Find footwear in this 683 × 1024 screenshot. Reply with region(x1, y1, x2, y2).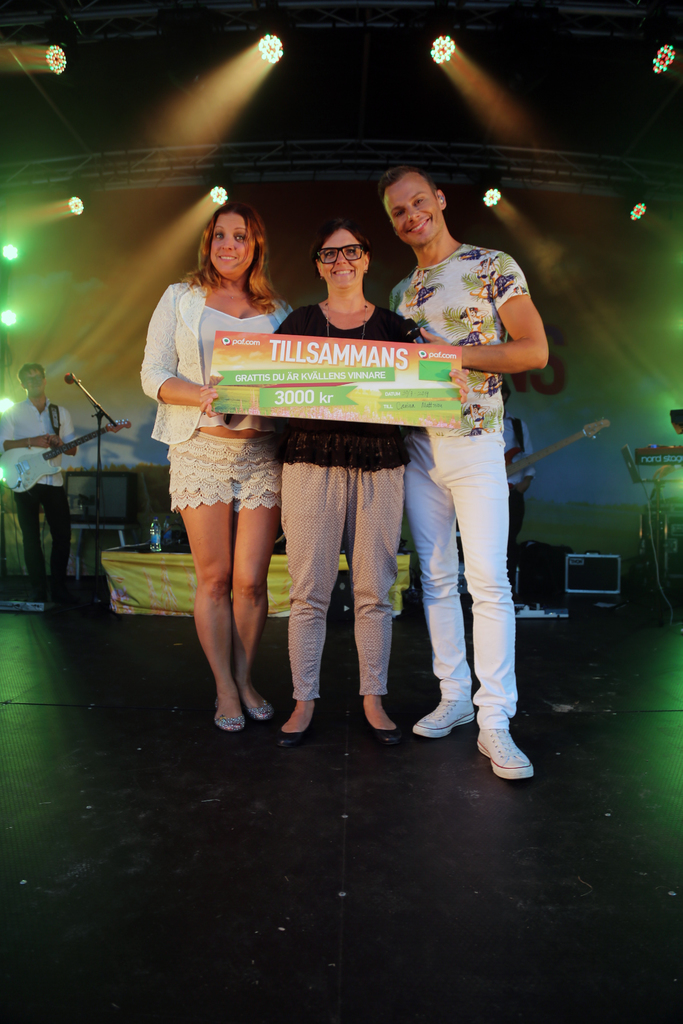
region(269, 693, 322, 760).
